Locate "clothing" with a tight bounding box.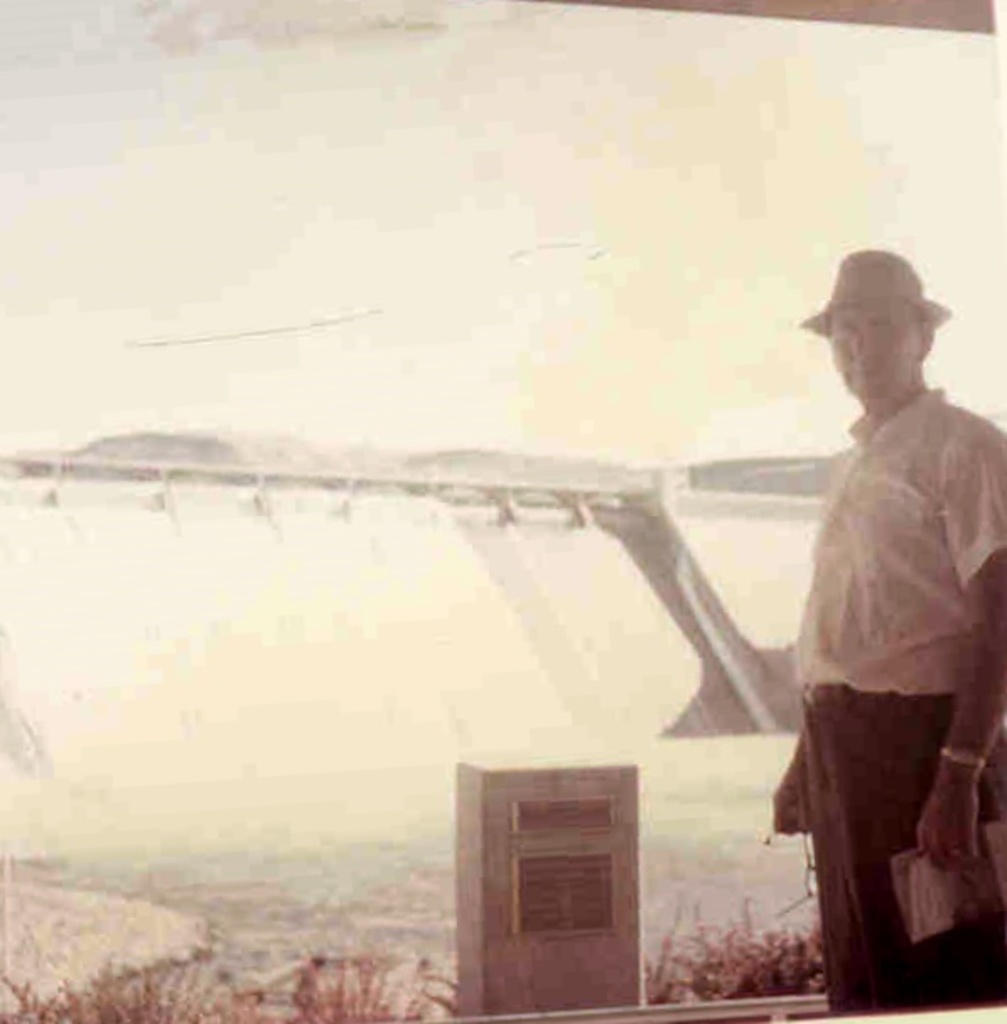
{"x1": 803, "y1": 386, "x2": 1002, "y2": 1016}.
